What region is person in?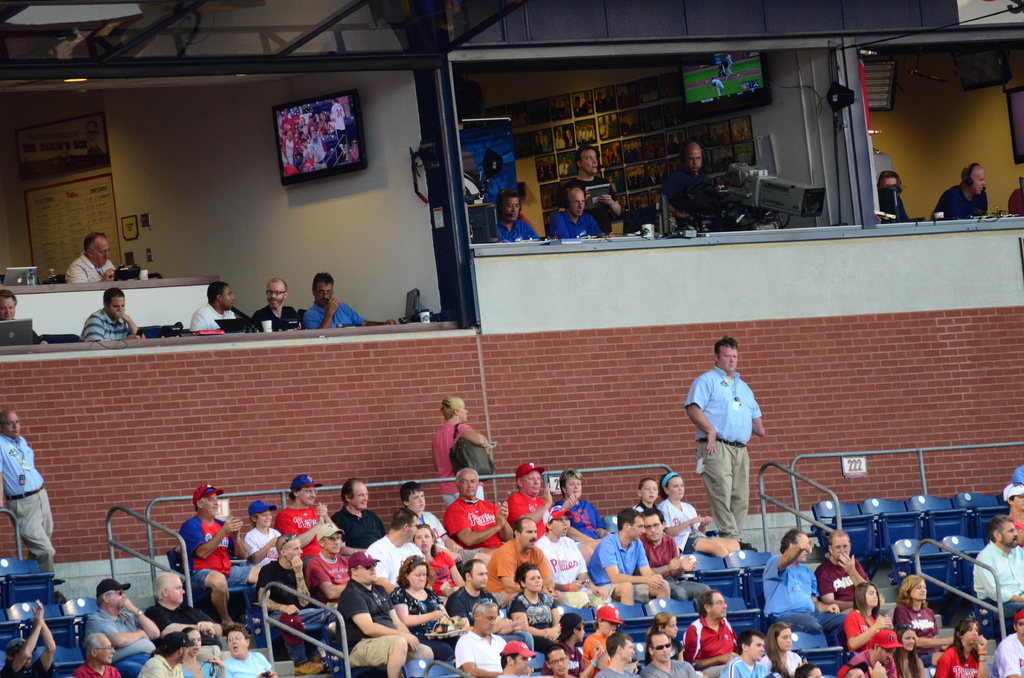
bbox=[538, 508, 595, 602].
